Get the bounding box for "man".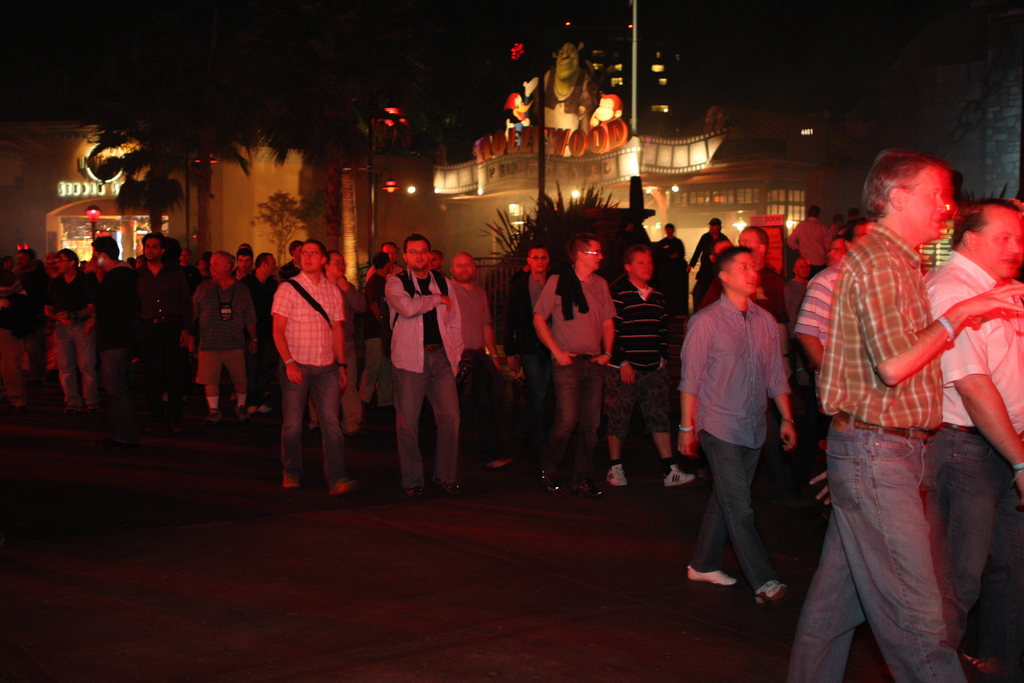
bbox=(84, 239, 138, 424).
